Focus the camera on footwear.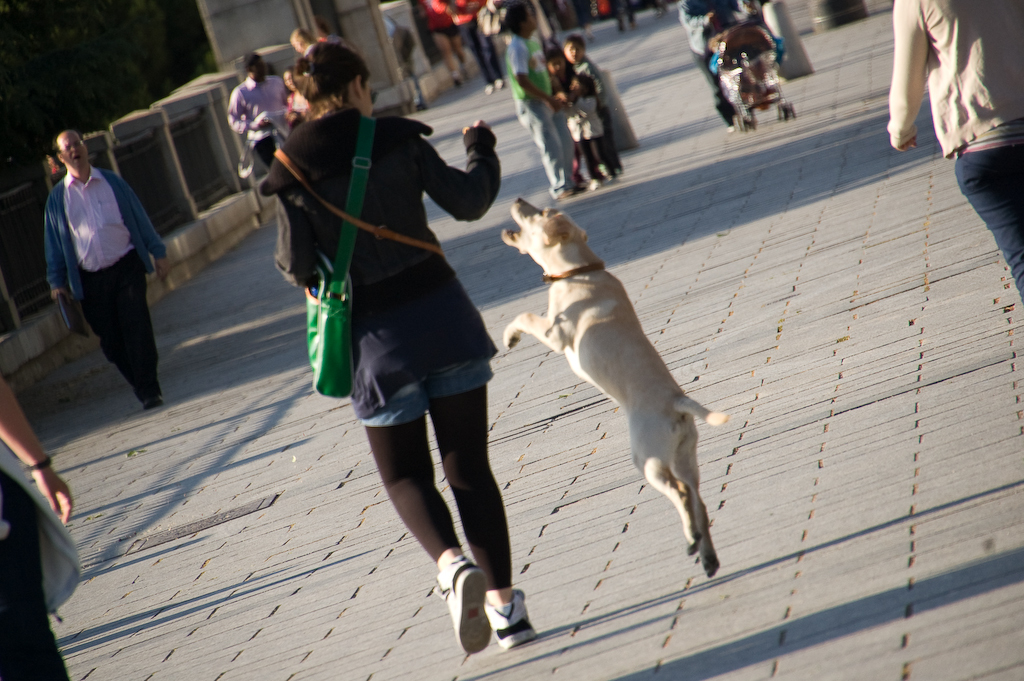
Focus region: bbox=(140, 396, 160, 410).
